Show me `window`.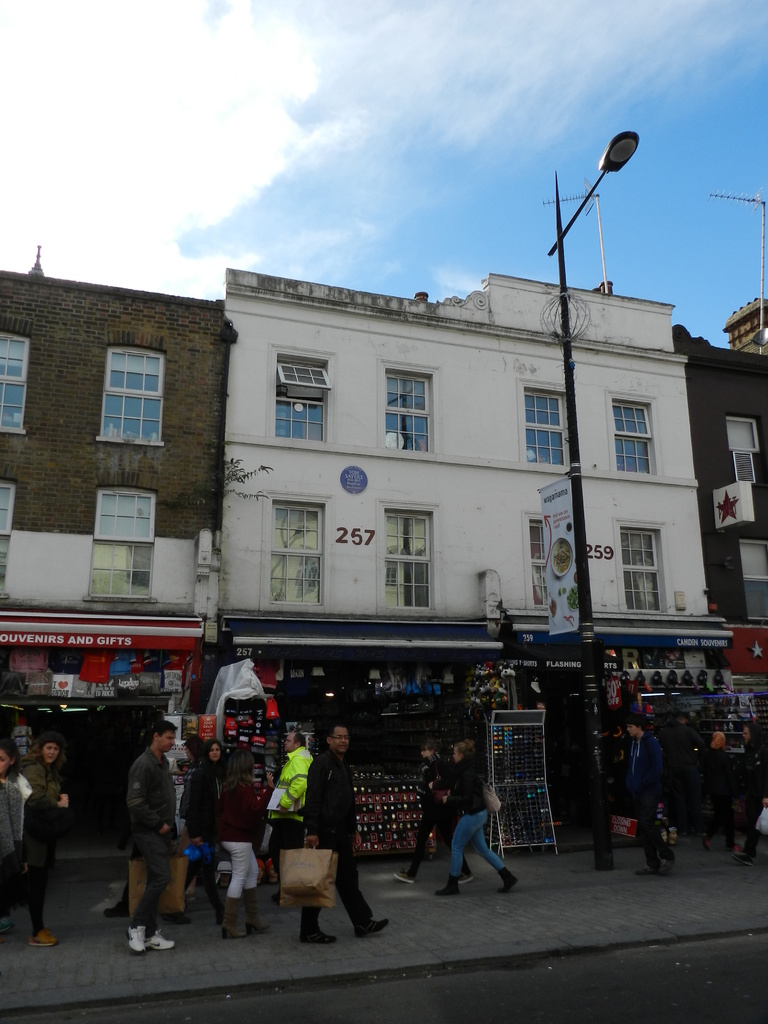
`window` is here: detection(0, 486, 17, 554).
